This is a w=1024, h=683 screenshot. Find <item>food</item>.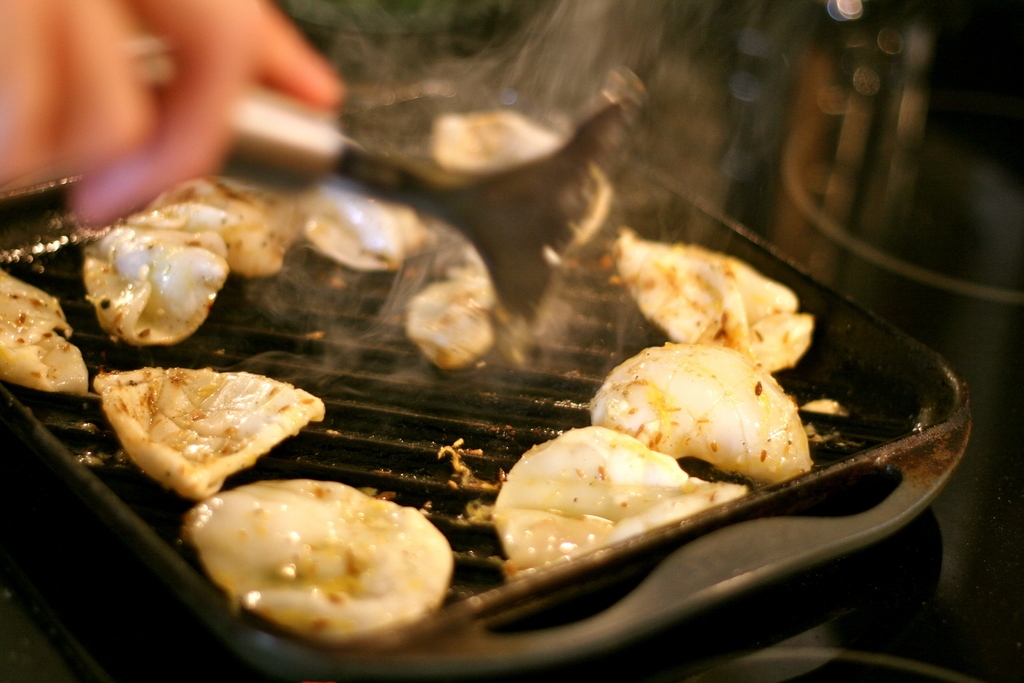
Bounding box: {"x1": 78, "y1": 208, "x2": 228, "y2": 348}.
